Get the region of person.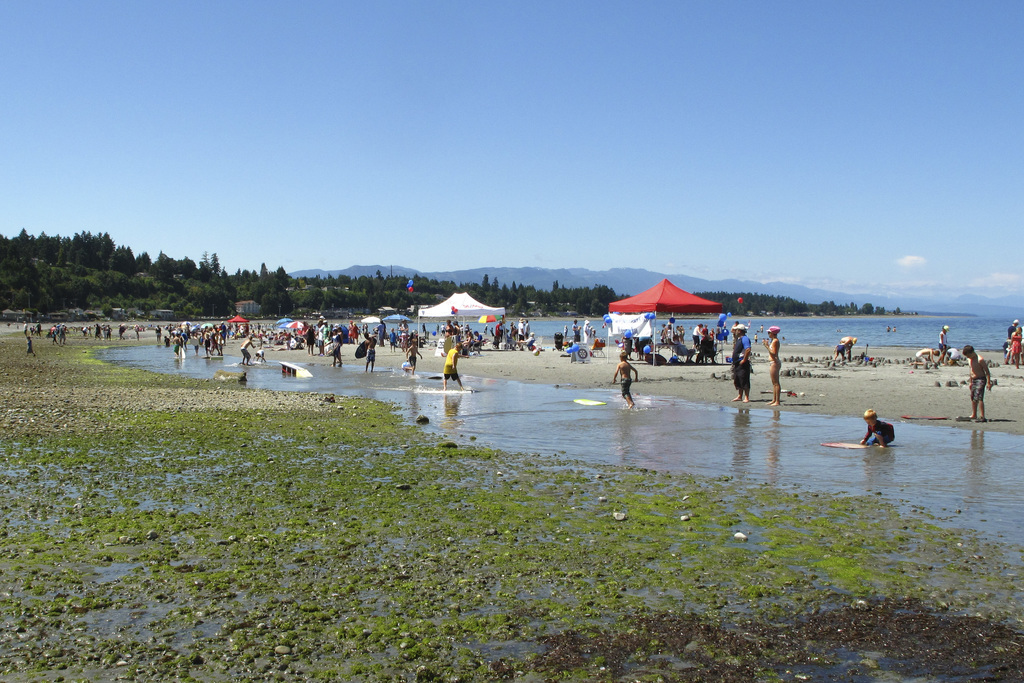
259 332 271 341.
